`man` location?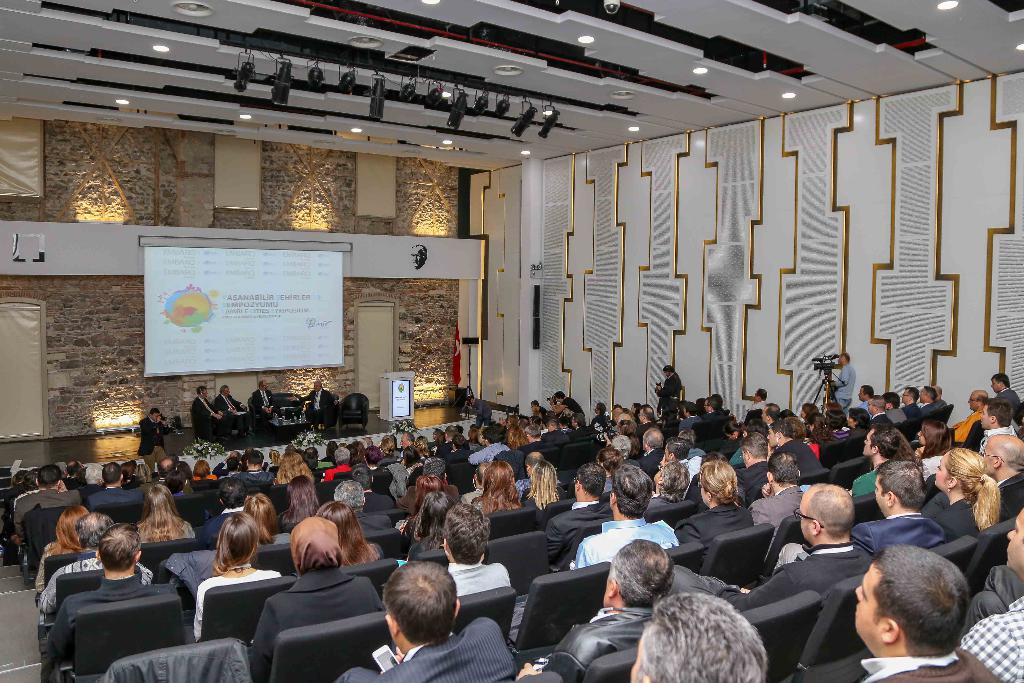
[760, 404, 781, 427]
